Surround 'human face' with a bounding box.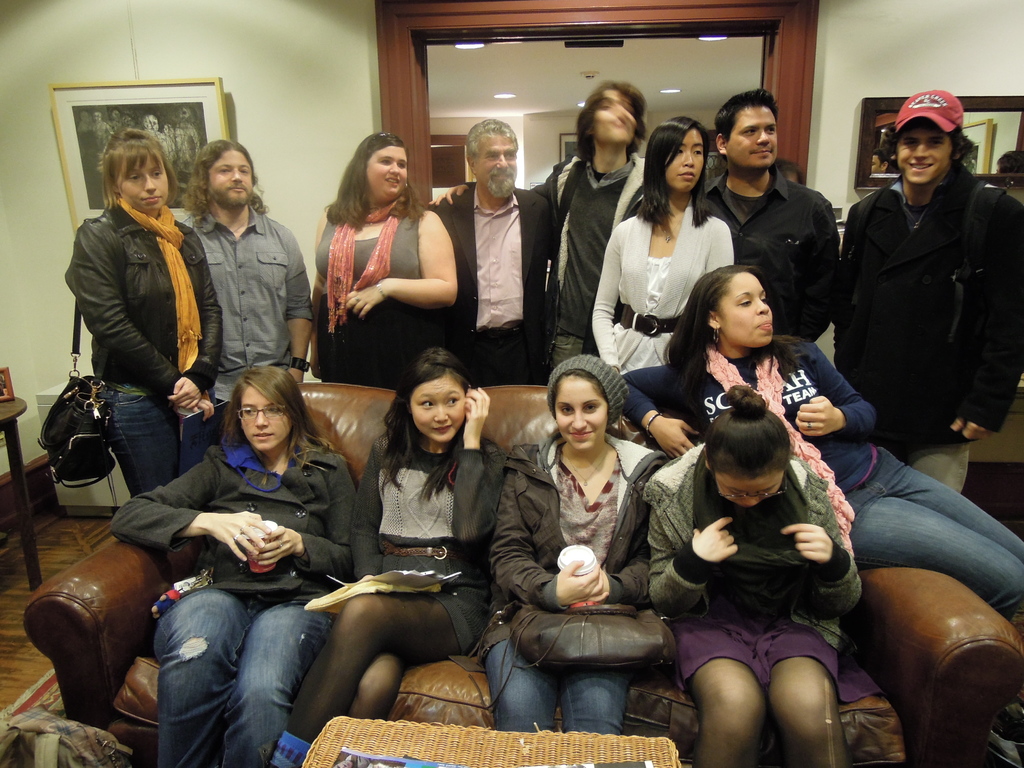
bbox=[721, 273, 771, 347].
